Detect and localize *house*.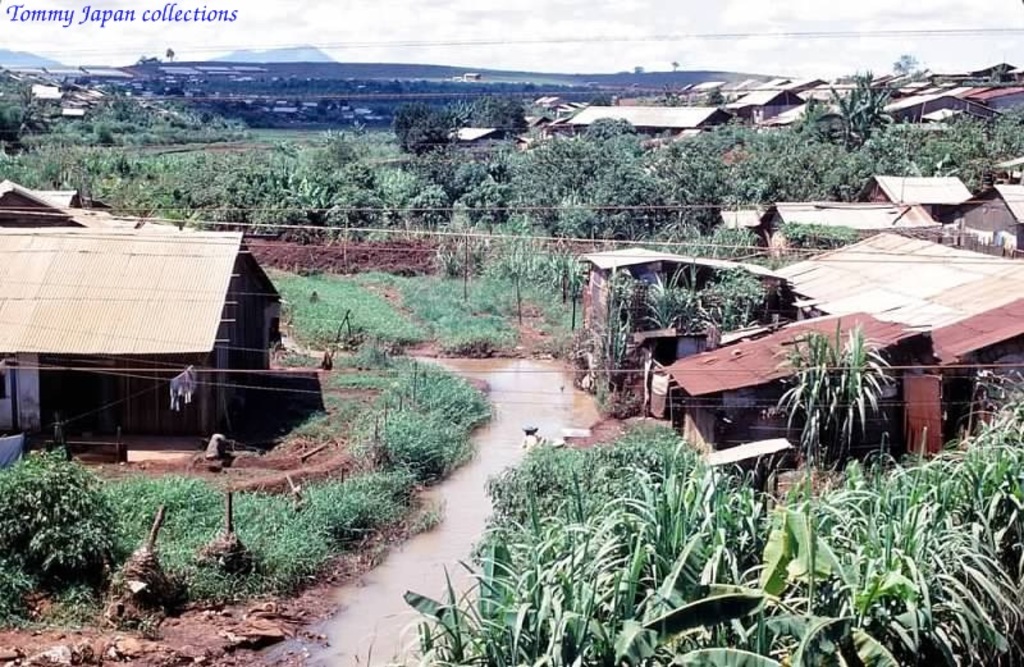
Localized at <bbox>1, 201, 329, 457</bbox>.
